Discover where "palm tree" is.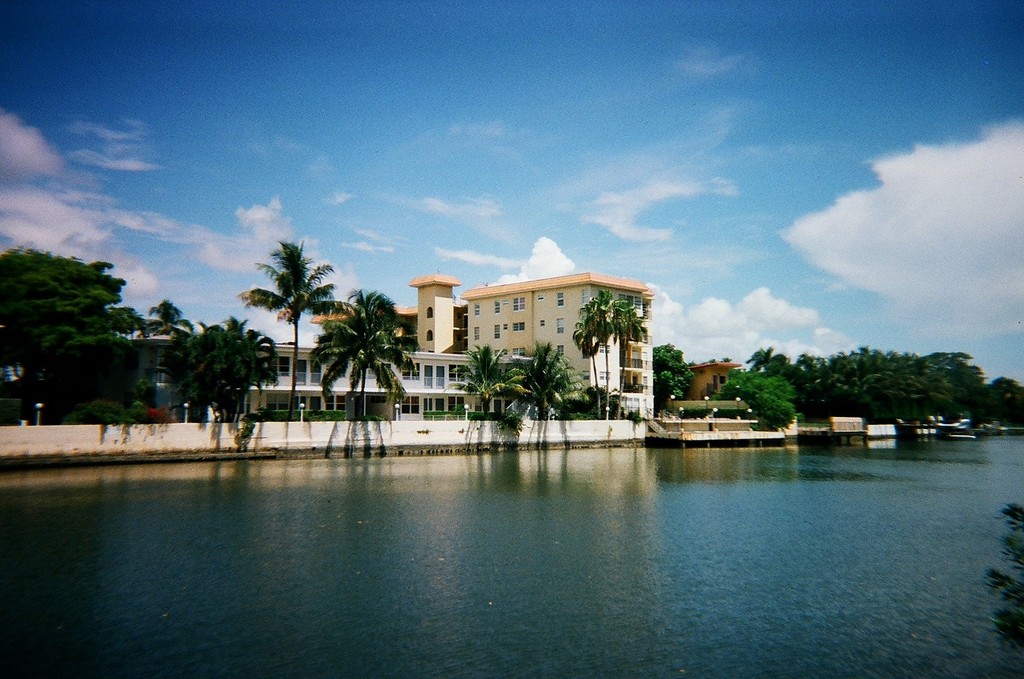
Discovered at [309,272,422,415].
